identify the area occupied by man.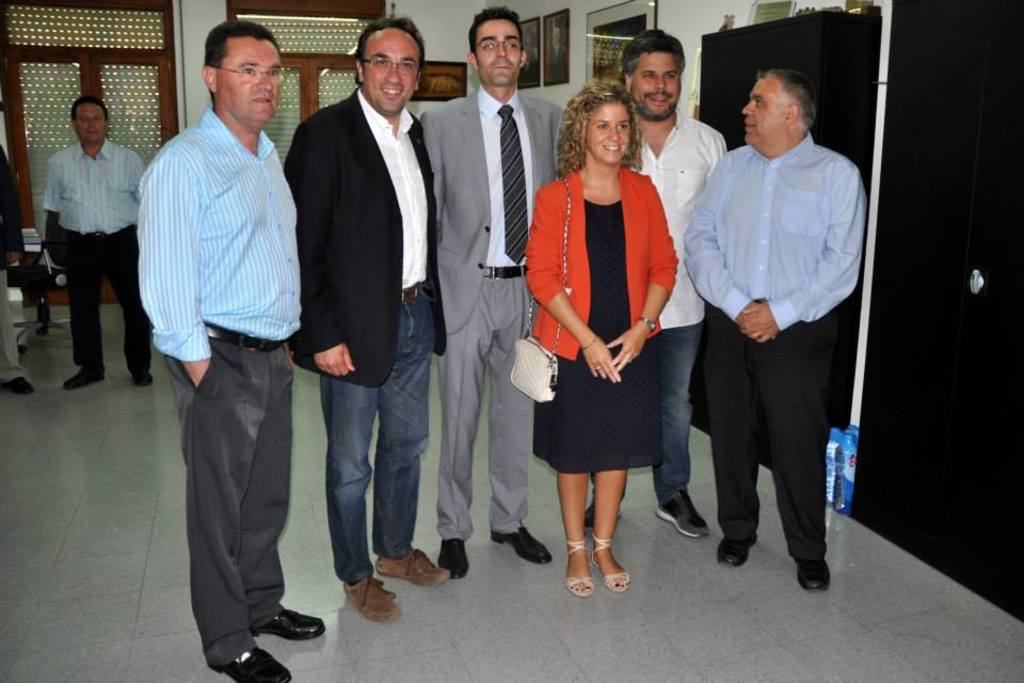
Area: box(418, 5, 576, 582).
